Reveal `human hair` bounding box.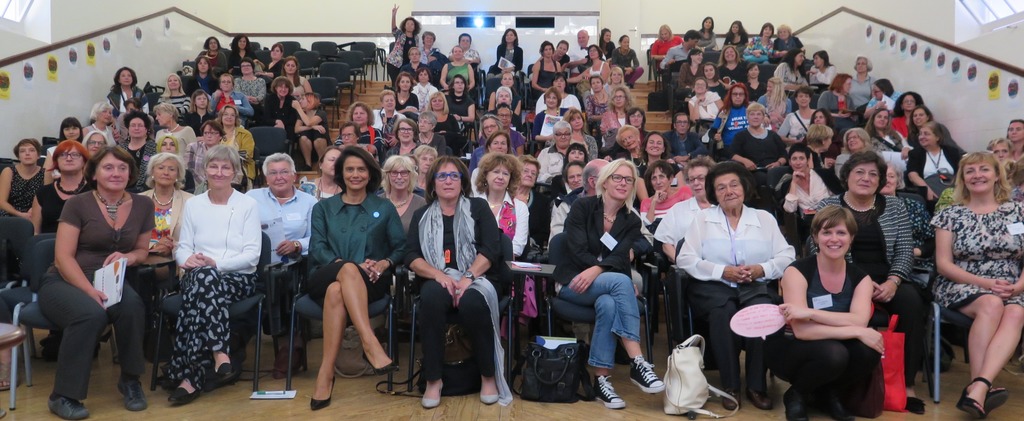
Revealed: box=[218, 73, 235, 88].
